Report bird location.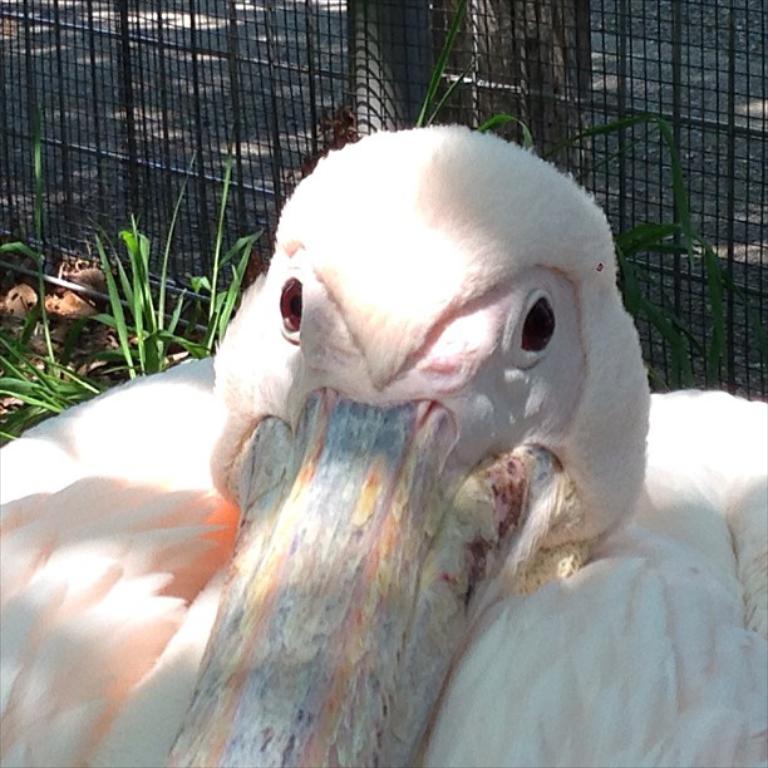
Report: 0,120,767,767.
